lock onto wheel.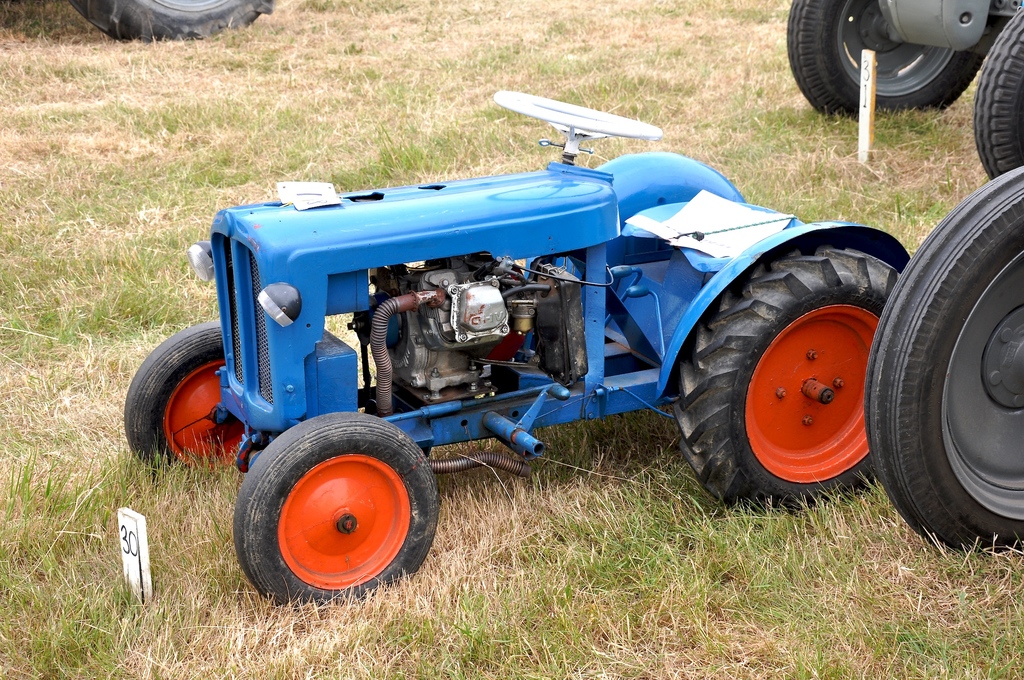
Locked: [65, 0, 280, 45].
